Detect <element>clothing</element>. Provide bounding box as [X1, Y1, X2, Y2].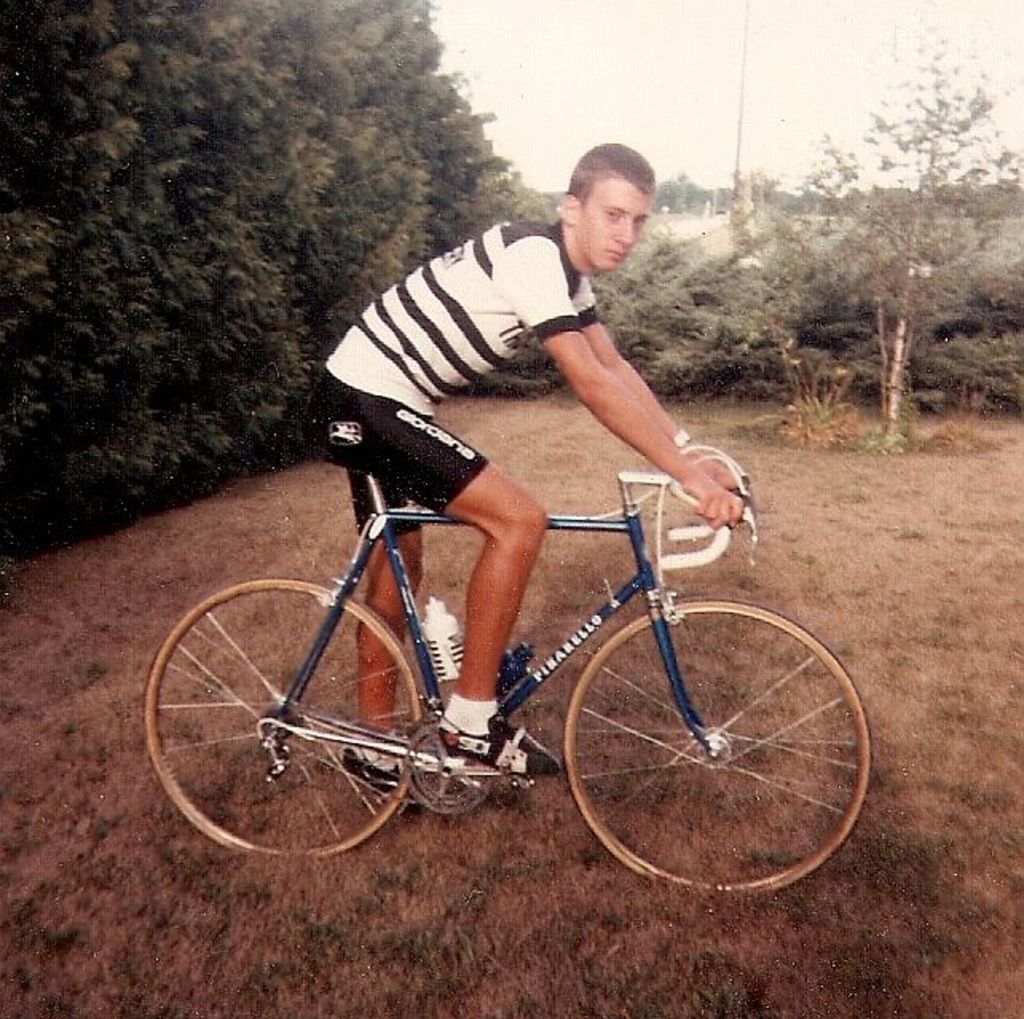
[265, 247, 737, 670].
